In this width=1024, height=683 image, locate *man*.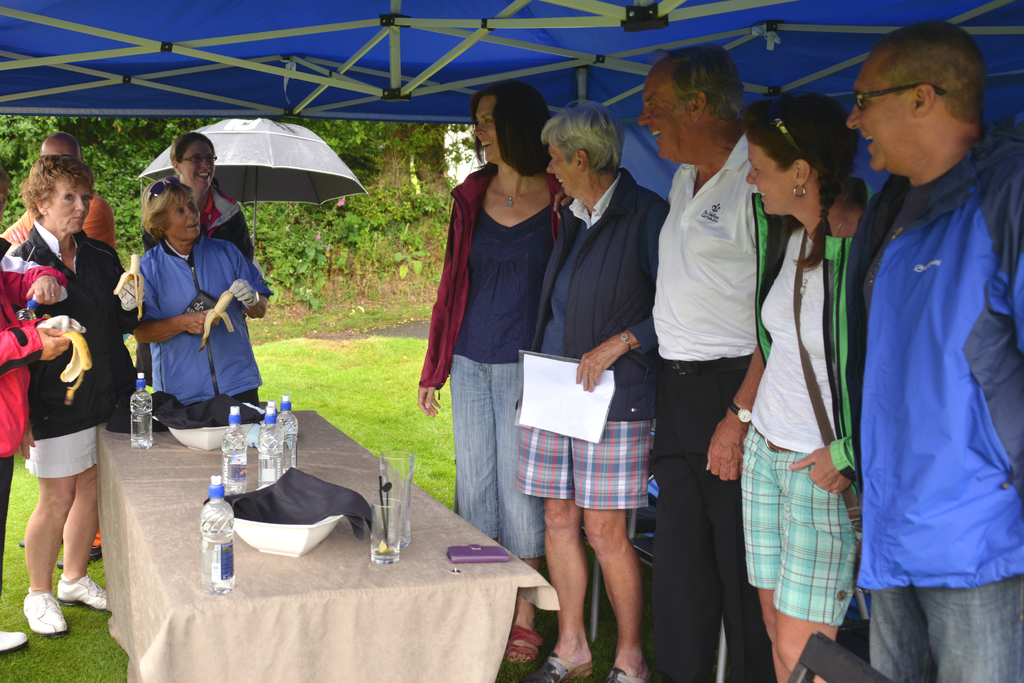
Bounding box: 636:44:778:682.
